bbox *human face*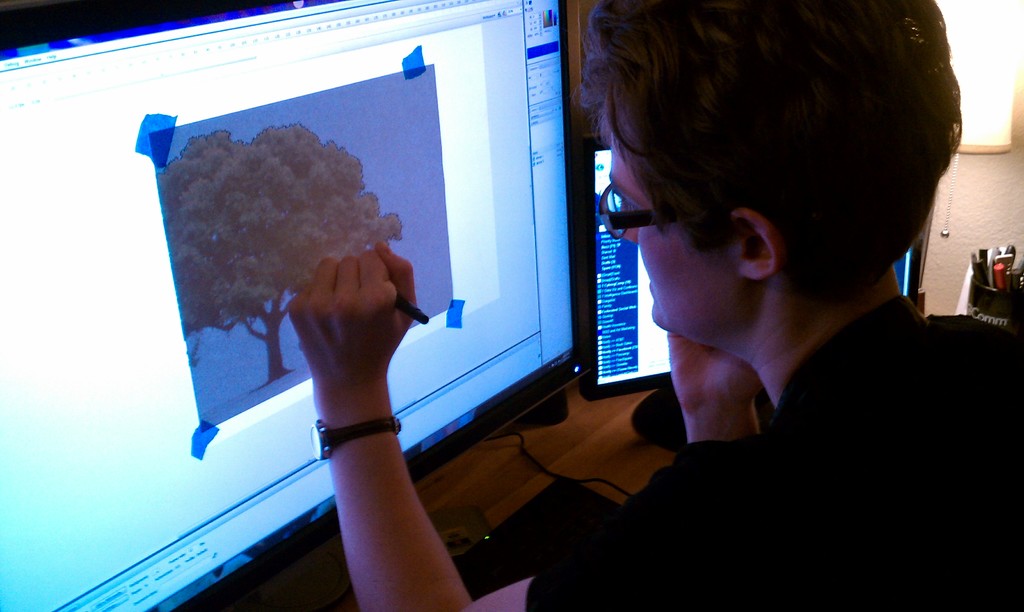
box=[607, 129, 749, 357]
